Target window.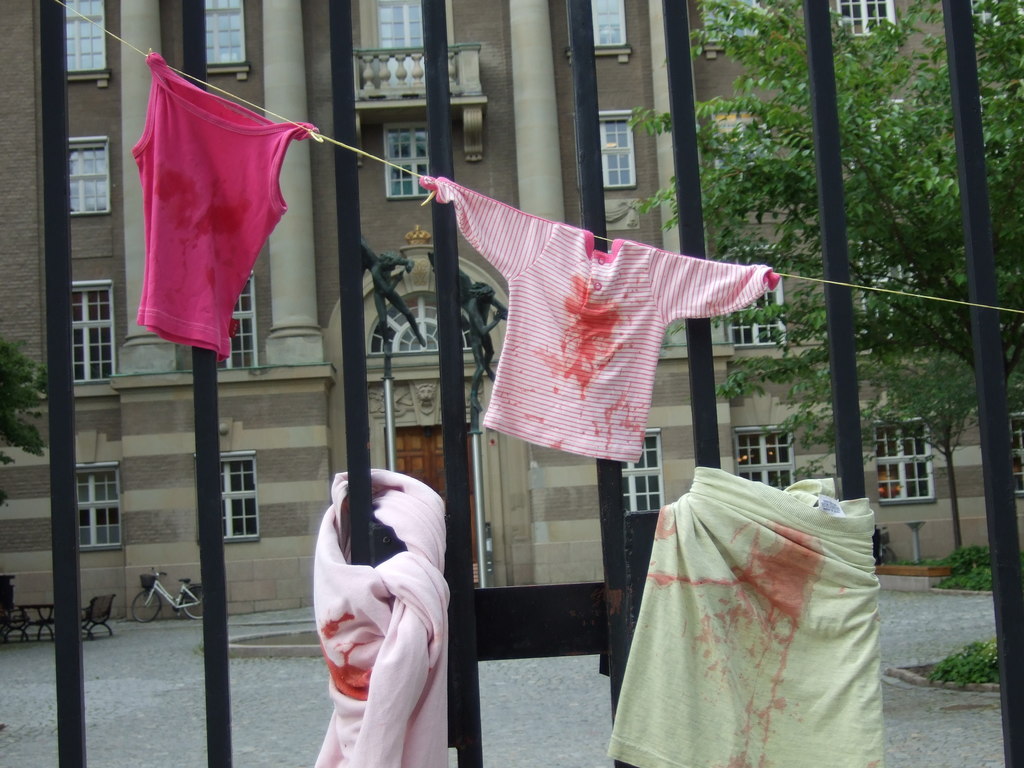
Target region: locate(68, 0, 108, 70).
